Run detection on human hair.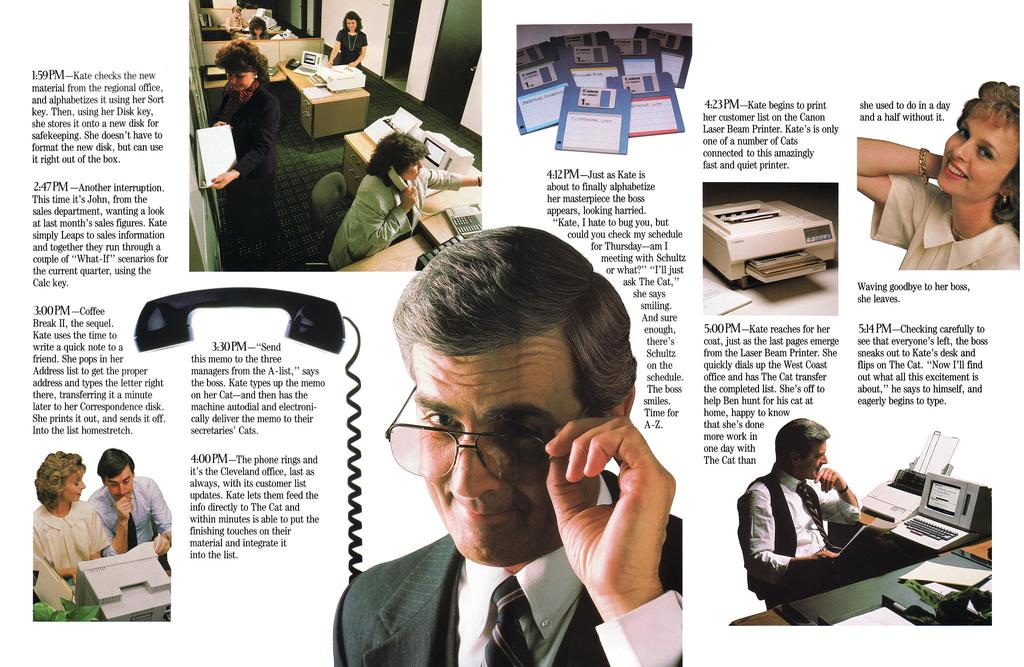
Result: (97,447,136,480).
